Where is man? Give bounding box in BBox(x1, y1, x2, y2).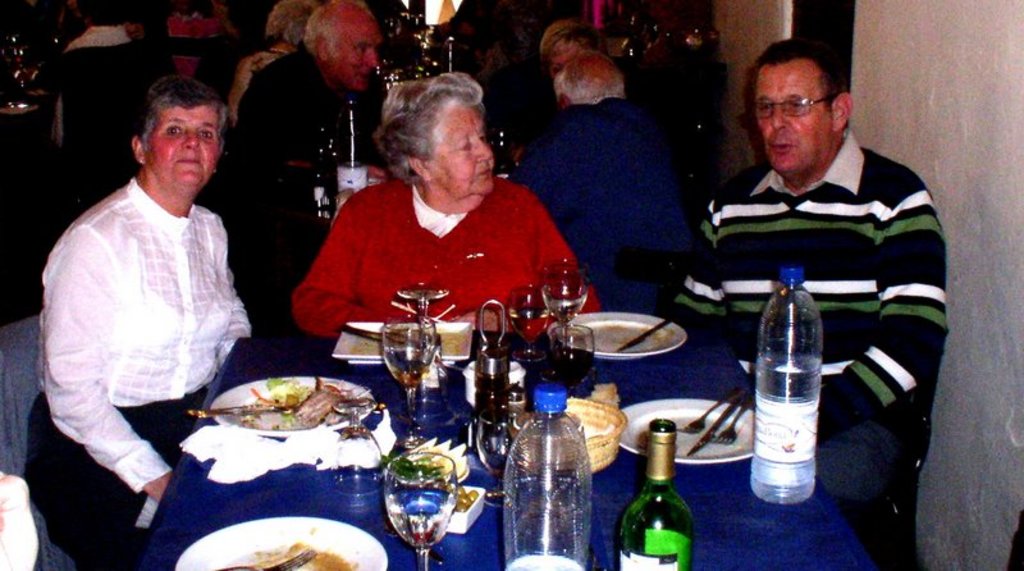
BBox(504, 51, 701, 326).
